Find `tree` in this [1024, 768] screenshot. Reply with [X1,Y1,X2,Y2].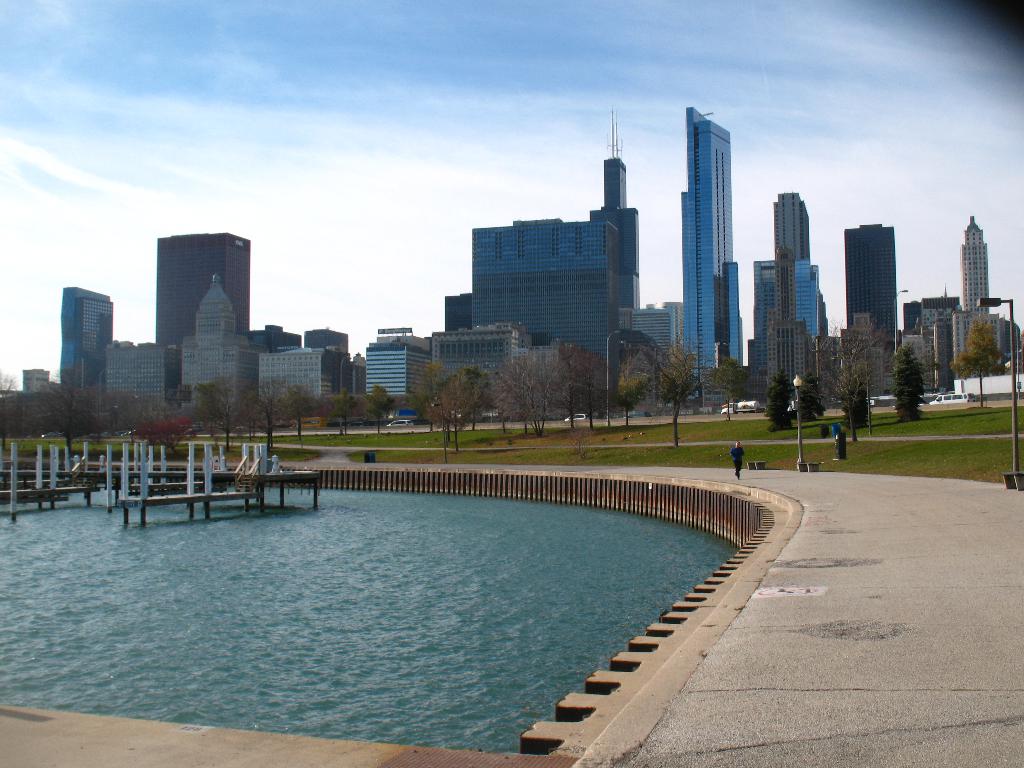
[0,374,30,452].
